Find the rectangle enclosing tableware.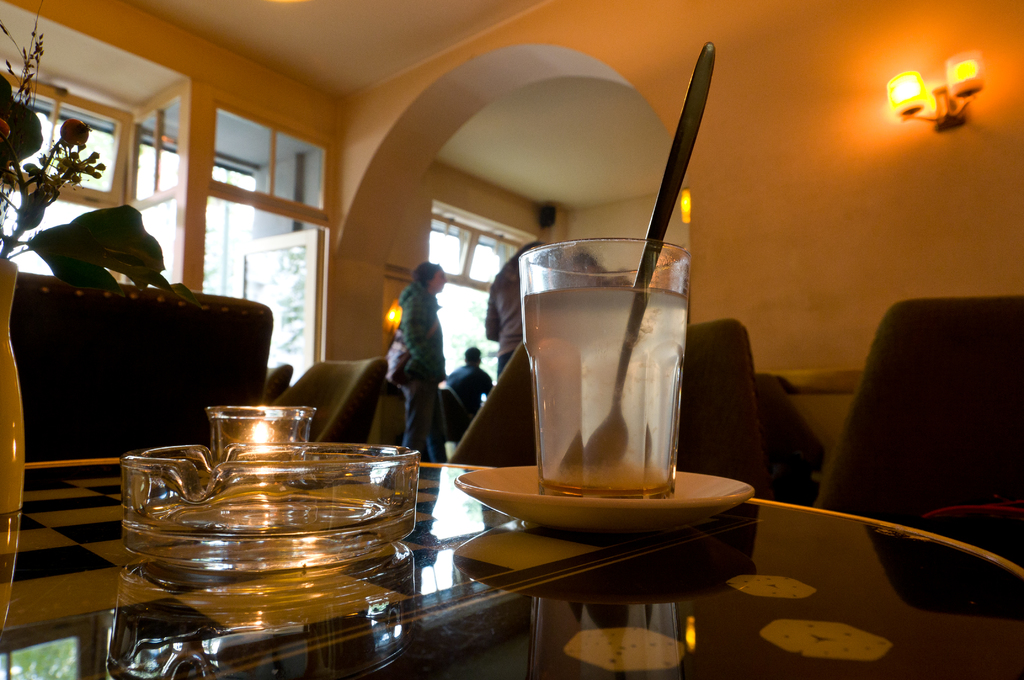
rect(585, 44, 715, 471).
